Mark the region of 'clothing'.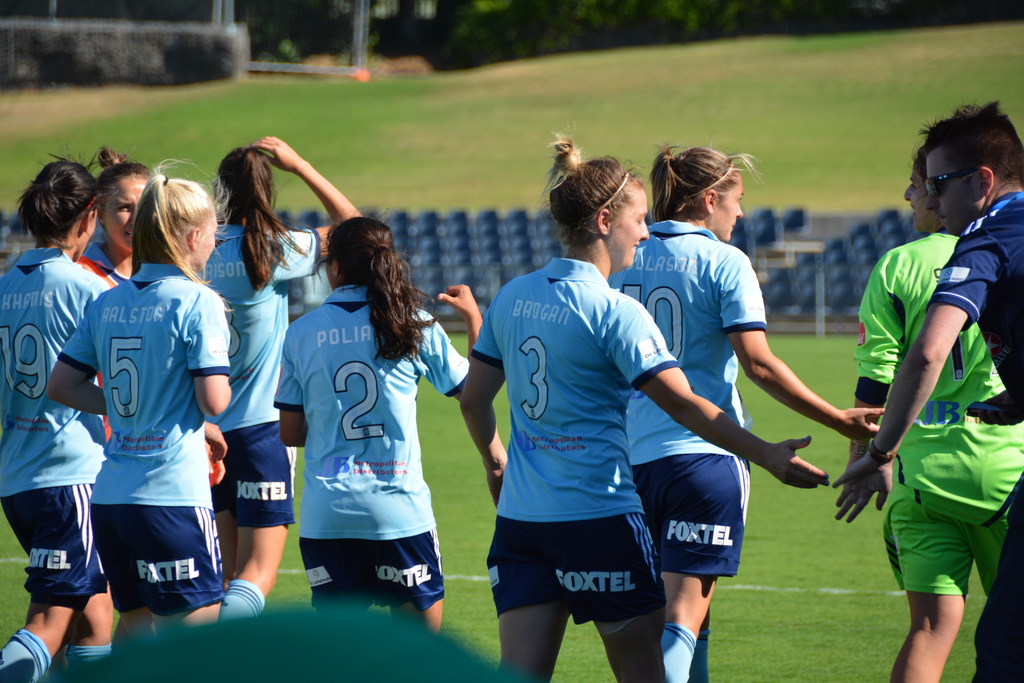
Region: bbox=(0, 236, 124, 599).
